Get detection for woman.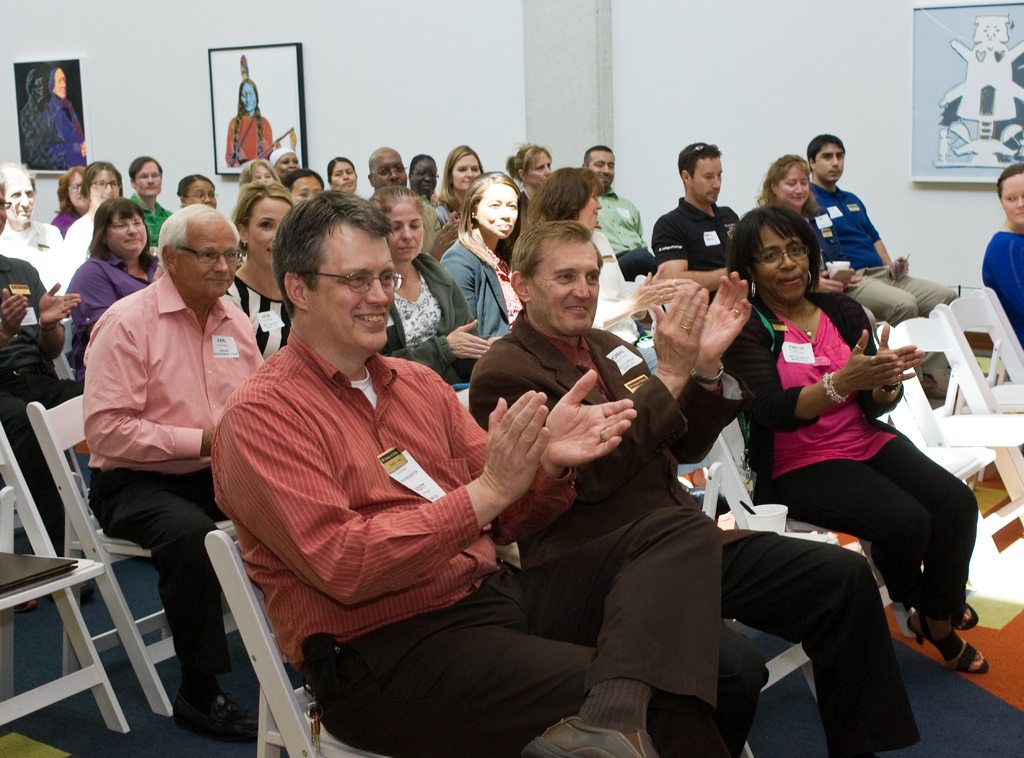
Detection: <box>238,156,281,185</box>.
